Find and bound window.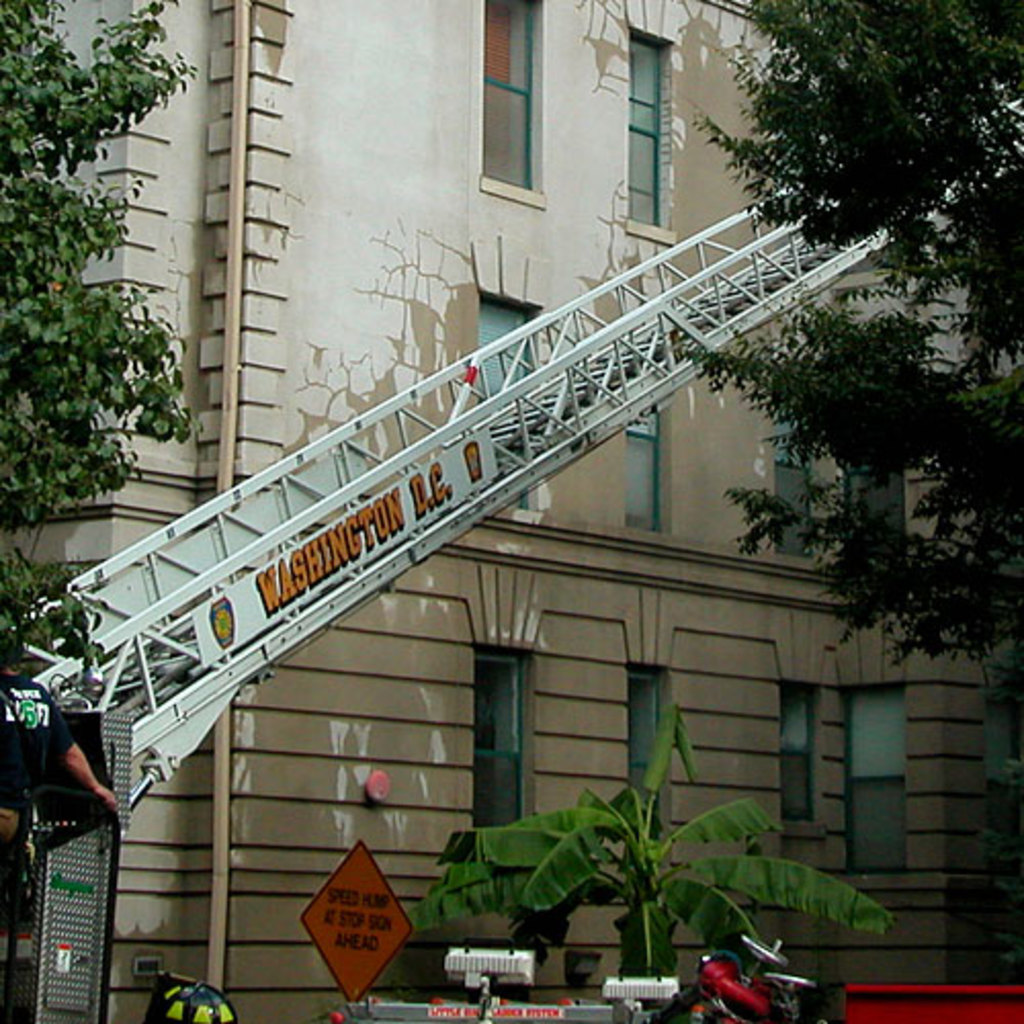
Bound: region(768, 424, 817, 559).
